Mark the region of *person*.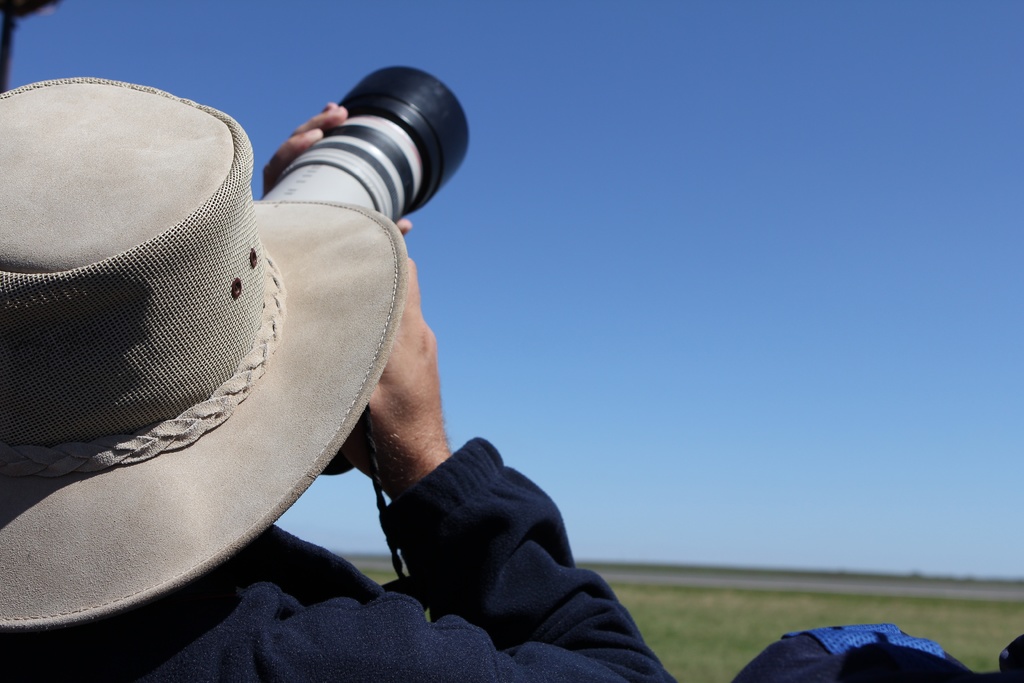
Region: locate(0, 74, 674, 682).
